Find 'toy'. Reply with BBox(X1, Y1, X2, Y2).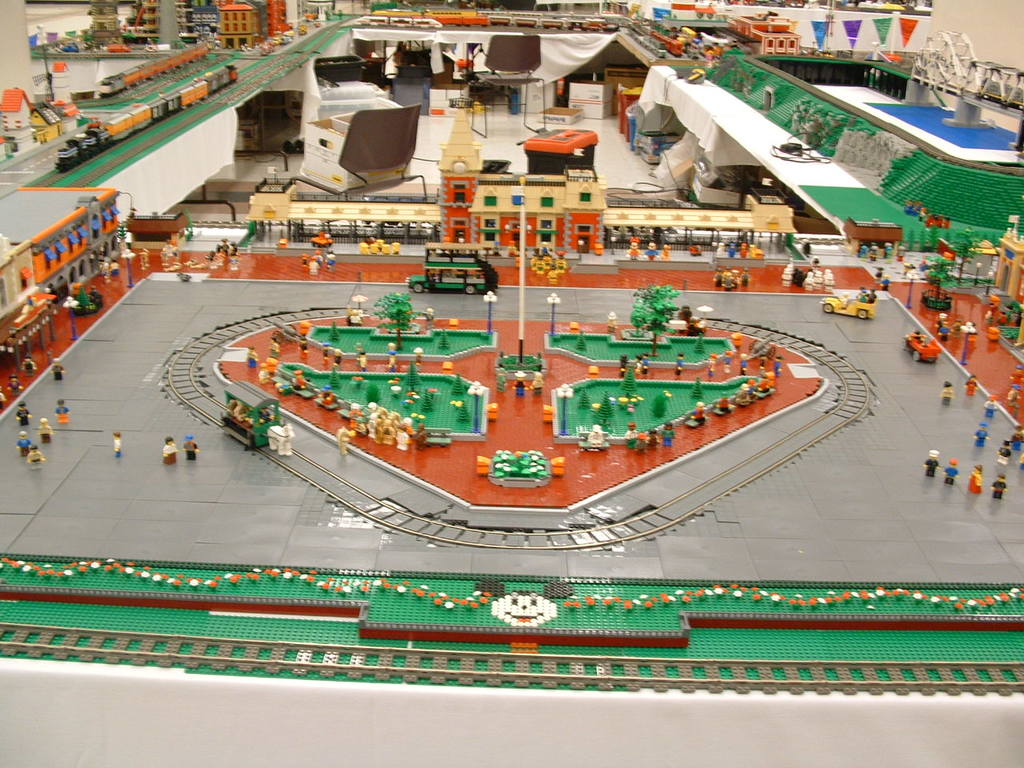
BBox(287, 369, 314, 399).
